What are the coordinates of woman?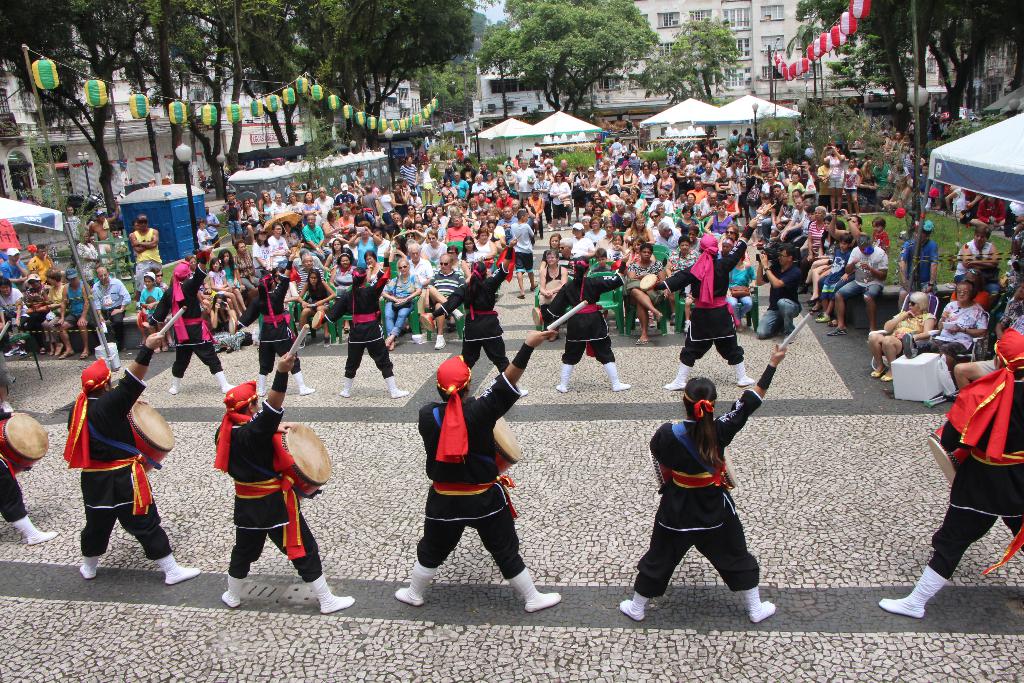
{"left": 908, "top": 286, "right": 988, "bottom": 375}.
